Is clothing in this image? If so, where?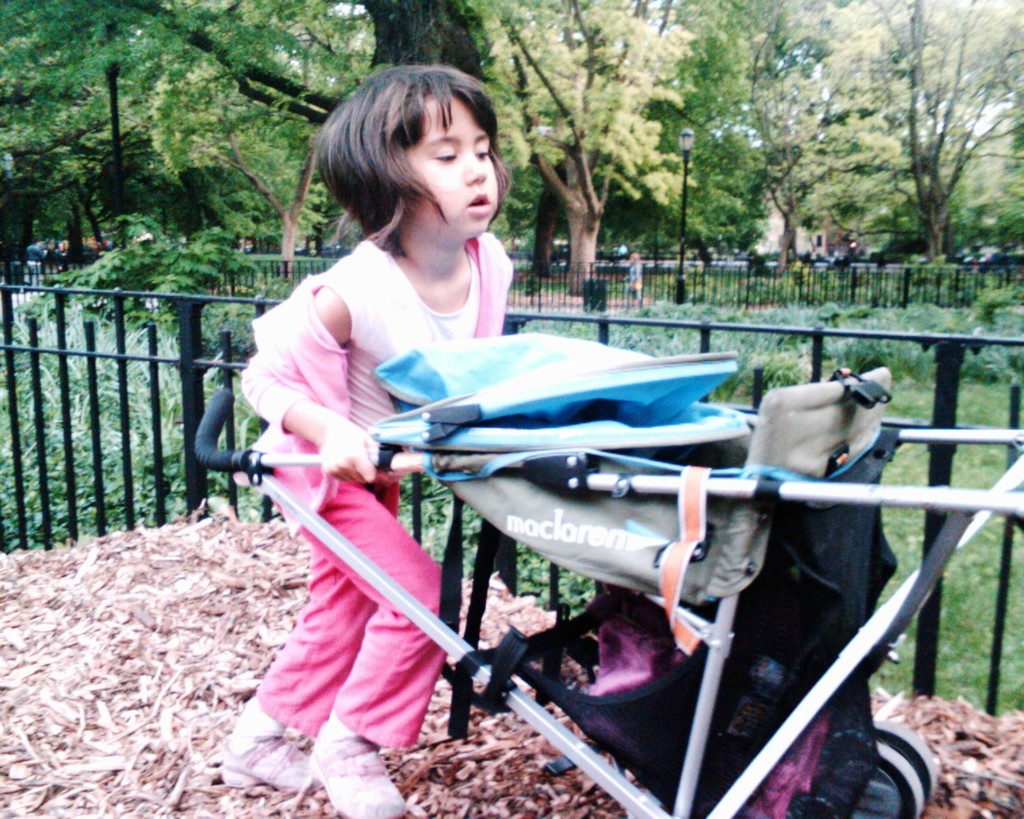
Yes, at box(246, 479, 463, 756).
